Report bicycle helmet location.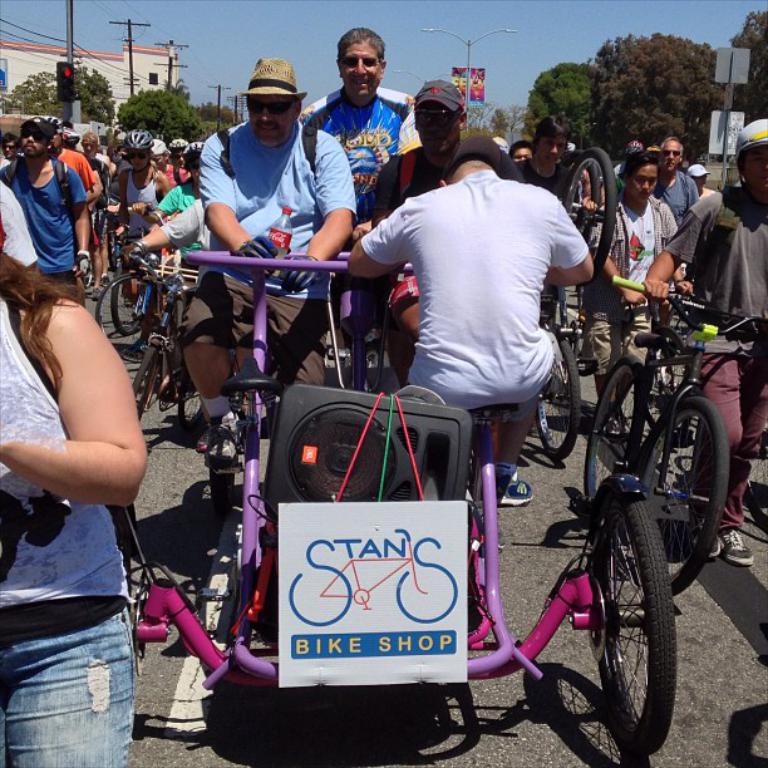
Report: locate(38, 117, 61, 136).
